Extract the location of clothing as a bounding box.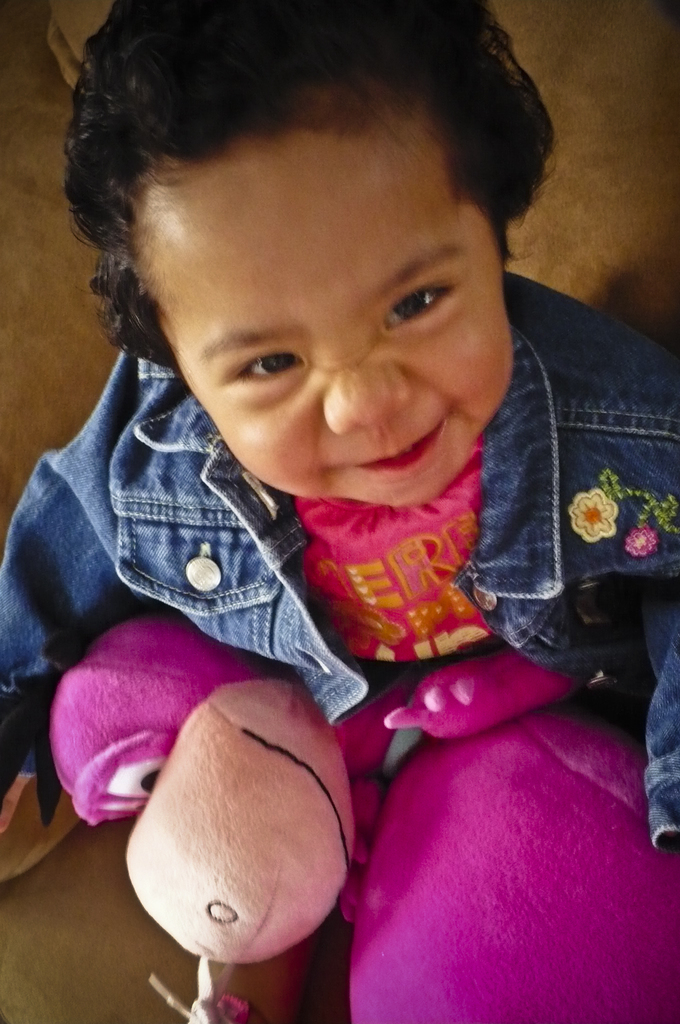
<box>29,232,627,978</box>.
